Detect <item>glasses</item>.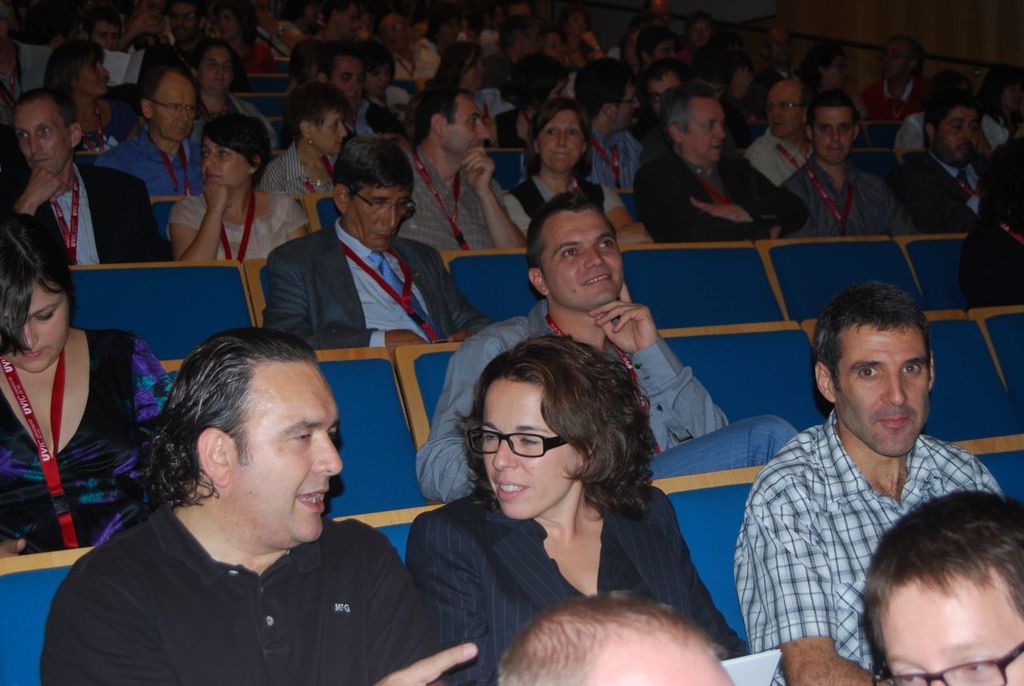
Detected at {"left": 762, "top": 101, "right": 805, "bottom": 115}.
